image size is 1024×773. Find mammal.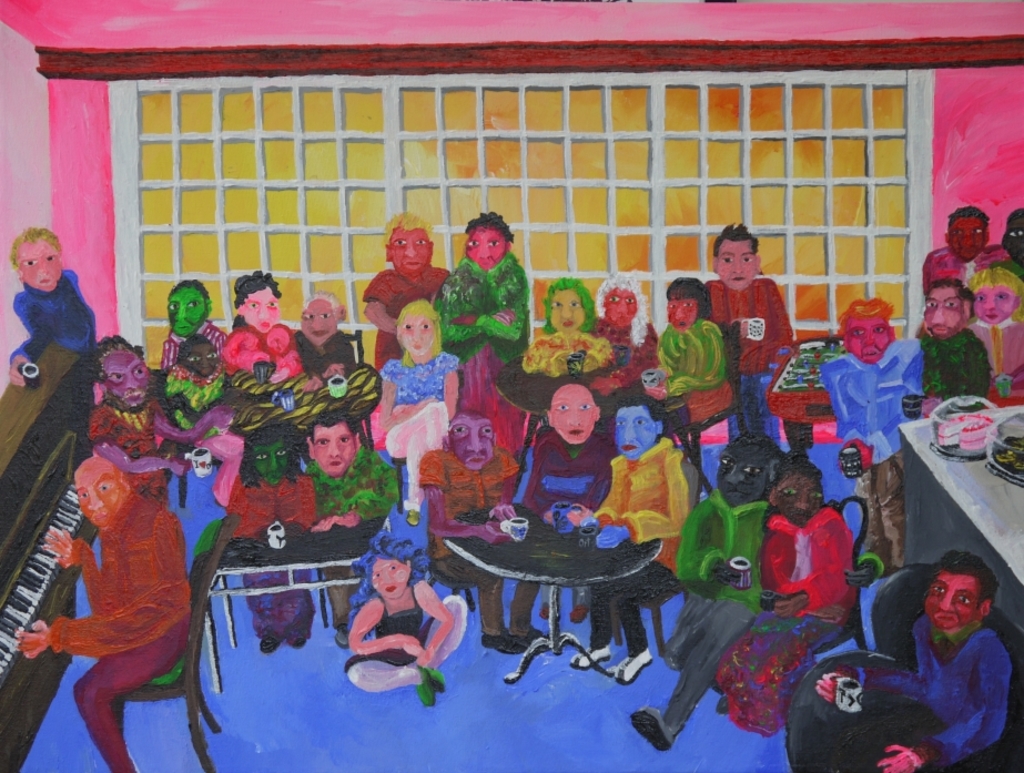
(87,337,239,477).
